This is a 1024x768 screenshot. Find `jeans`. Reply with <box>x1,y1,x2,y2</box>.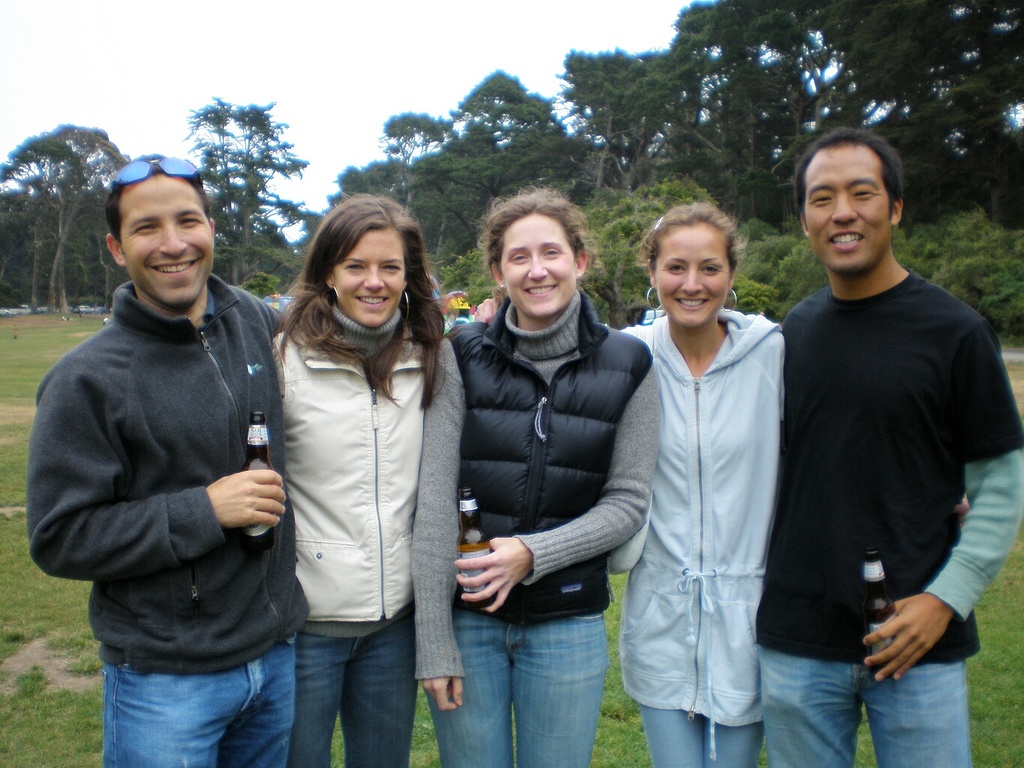
<box>631,700,765,767</box>.
